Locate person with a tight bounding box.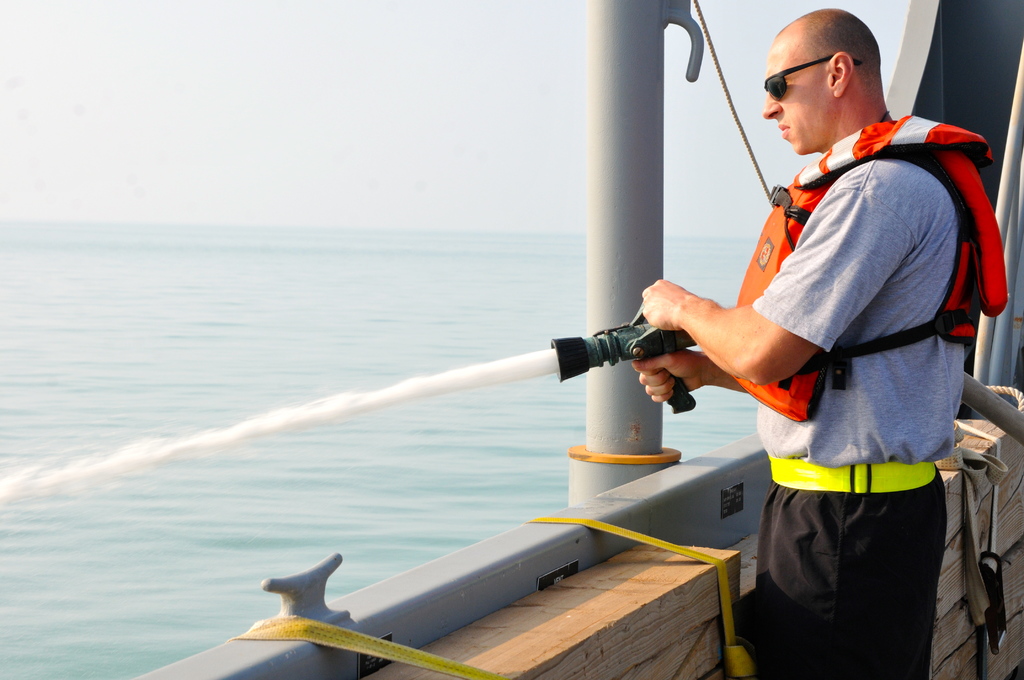
detection(610, 19, 988, 605).
